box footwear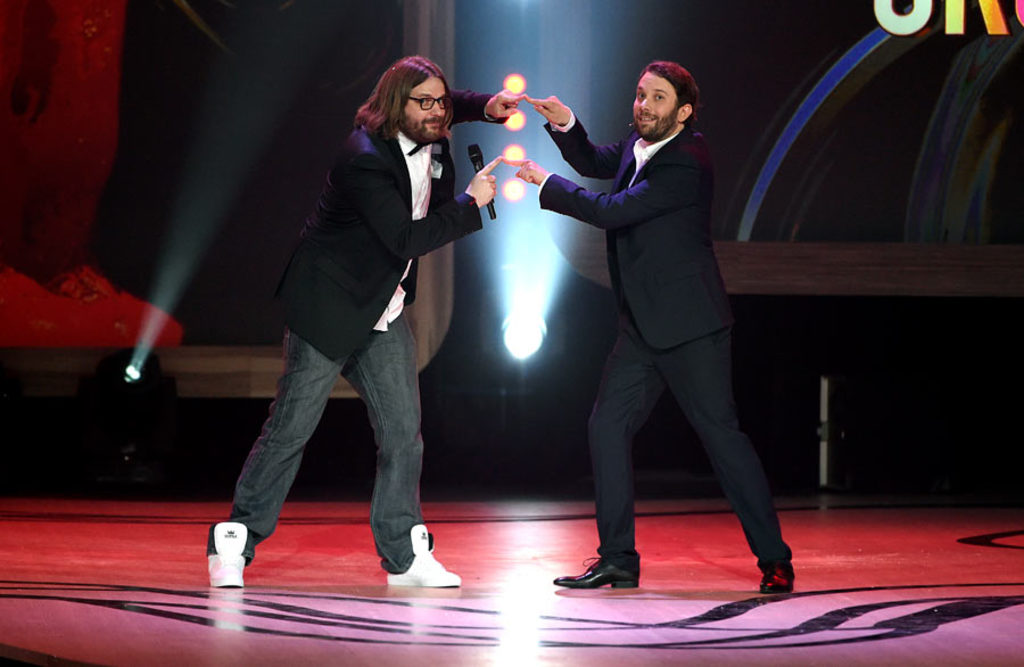
(left=387, top=525, right=463, bottom=588)
